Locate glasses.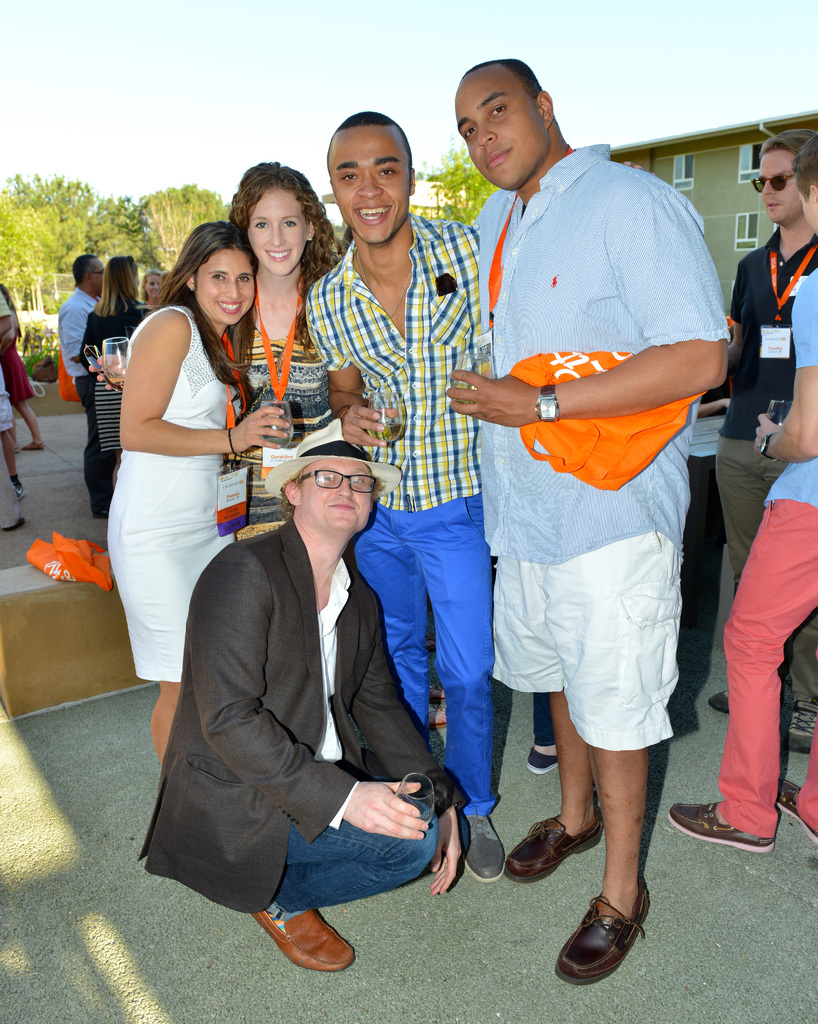
Bounding box: 294/467/393/493.
